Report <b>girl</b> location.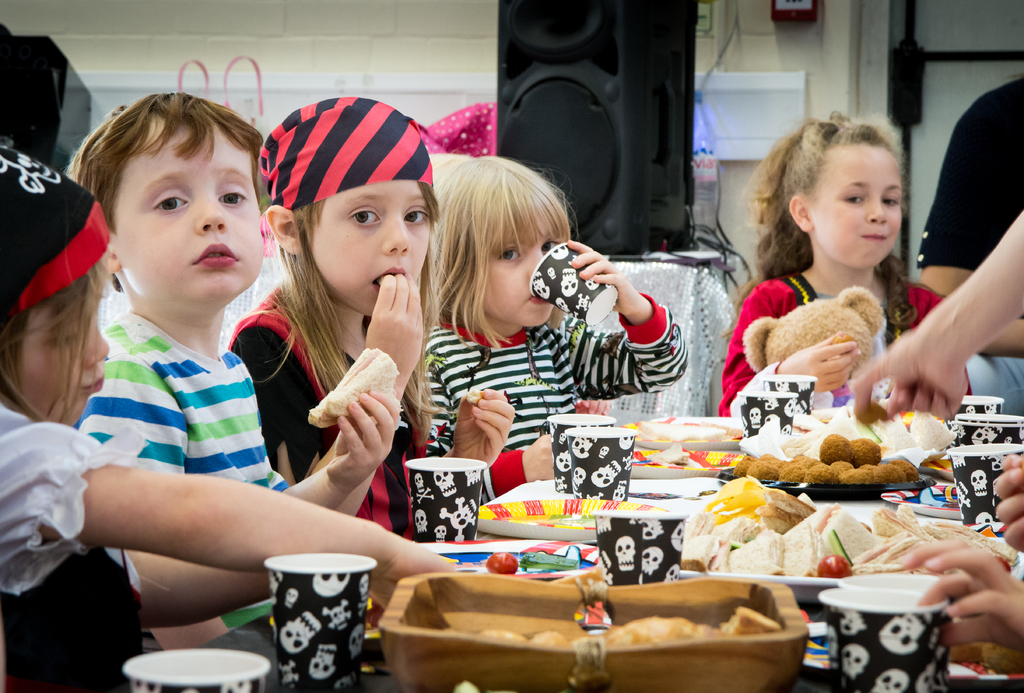
Report: [left=424, top=151, right=691, bottom=502].
